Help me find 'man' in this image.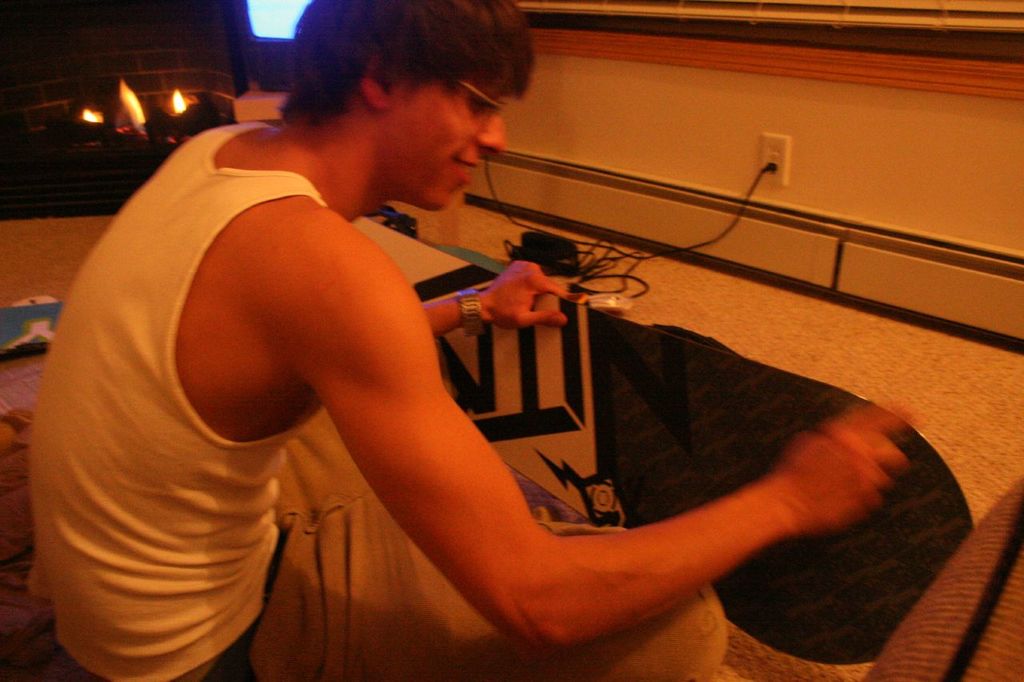
Found it: box=[50, 56, 945, 681].
